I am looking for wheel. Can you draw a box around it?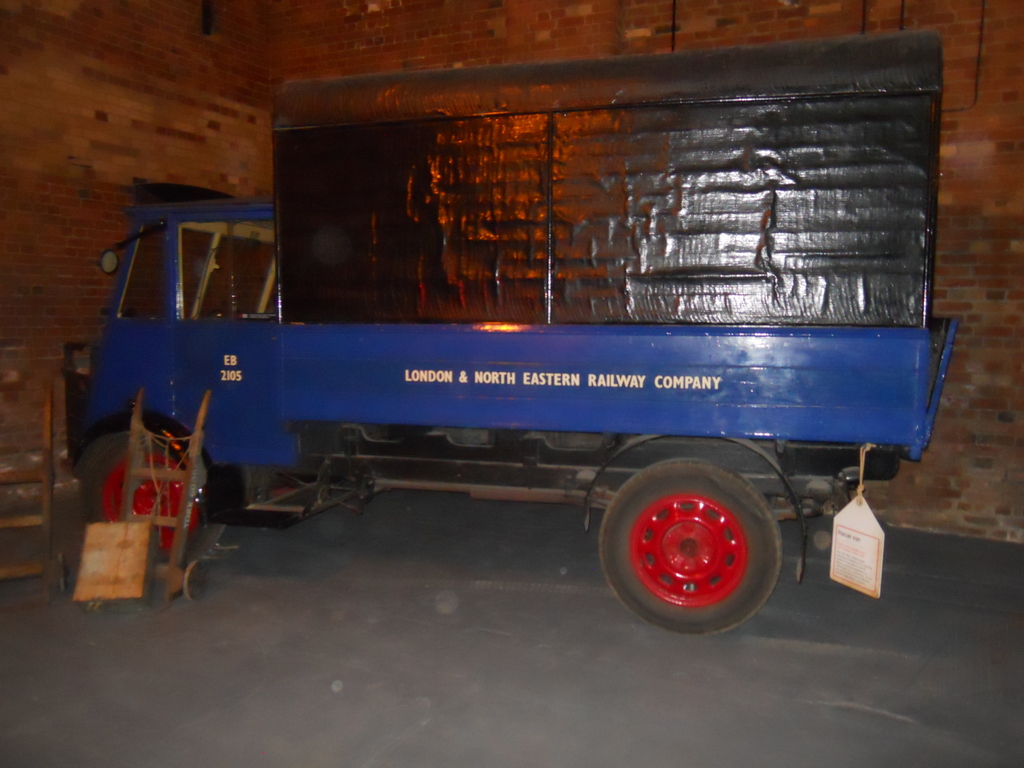
Sure, the bounding box is [left=592, top=456, right=795, bottom=627].
